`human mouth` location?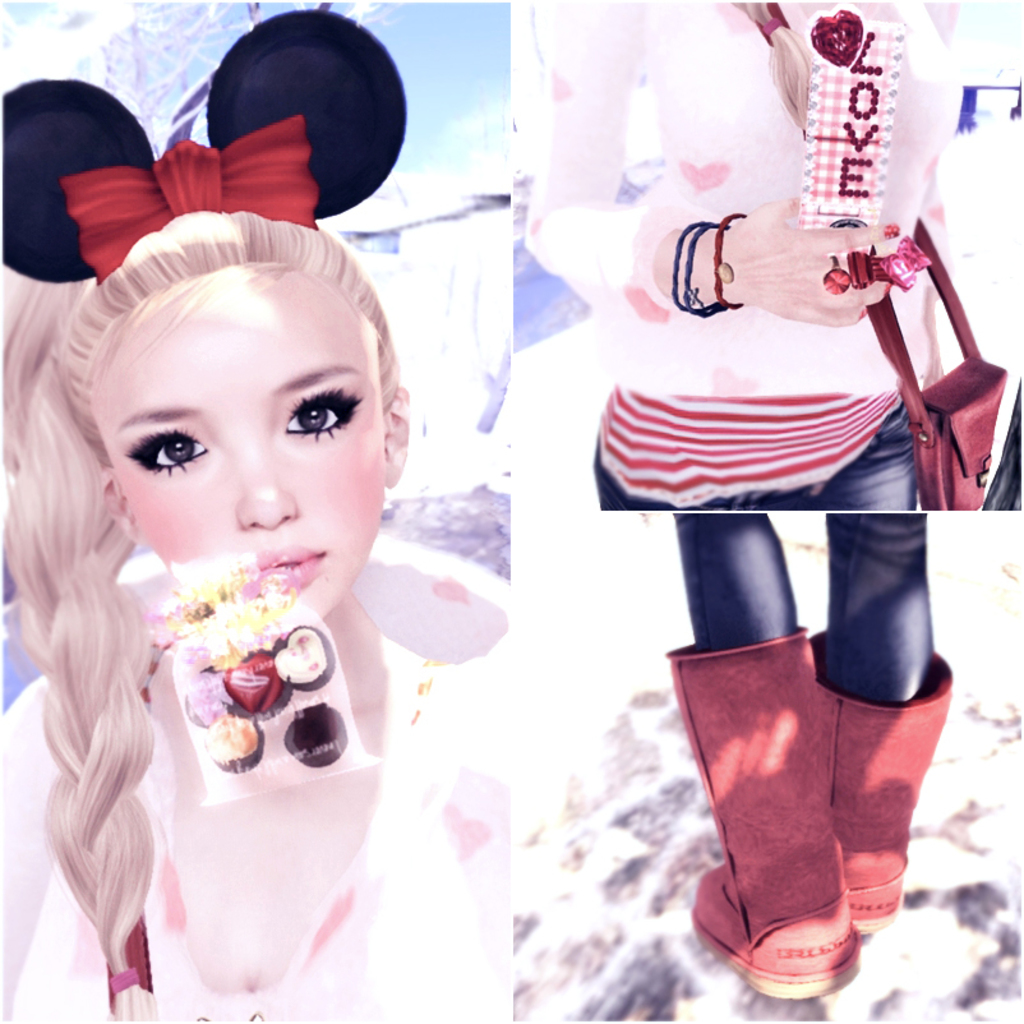
bbox=(237, 540, 320, 586)
